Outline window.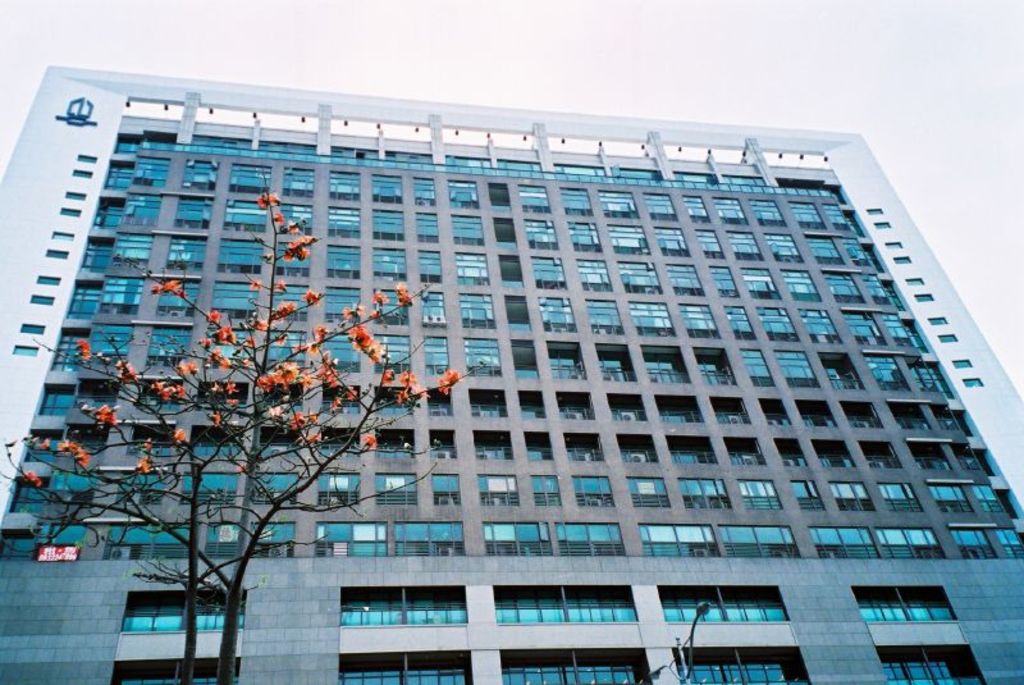
Outline: <box>851,213,859,233</box>.
